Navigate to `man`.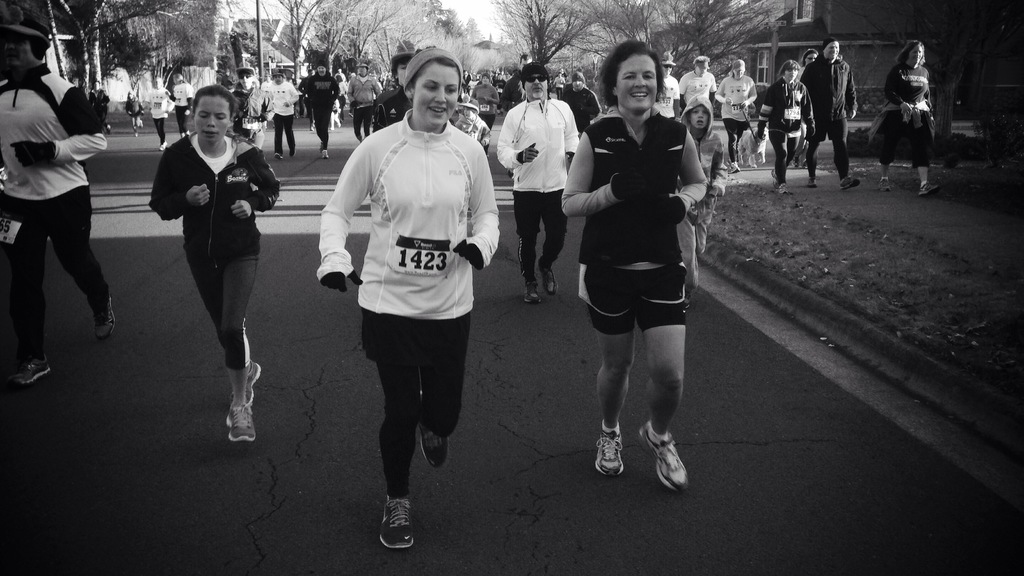
Navigation target: region(493, 75, 506, 111).
